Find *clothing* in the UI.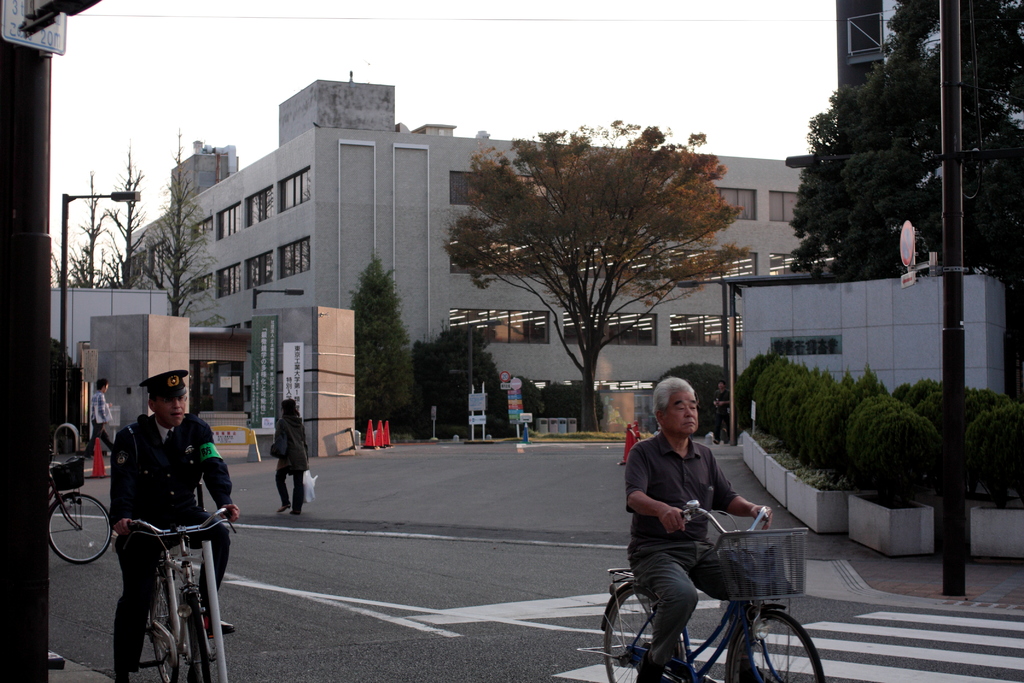
UI element at bbox=[113, 418, 230, 675].
